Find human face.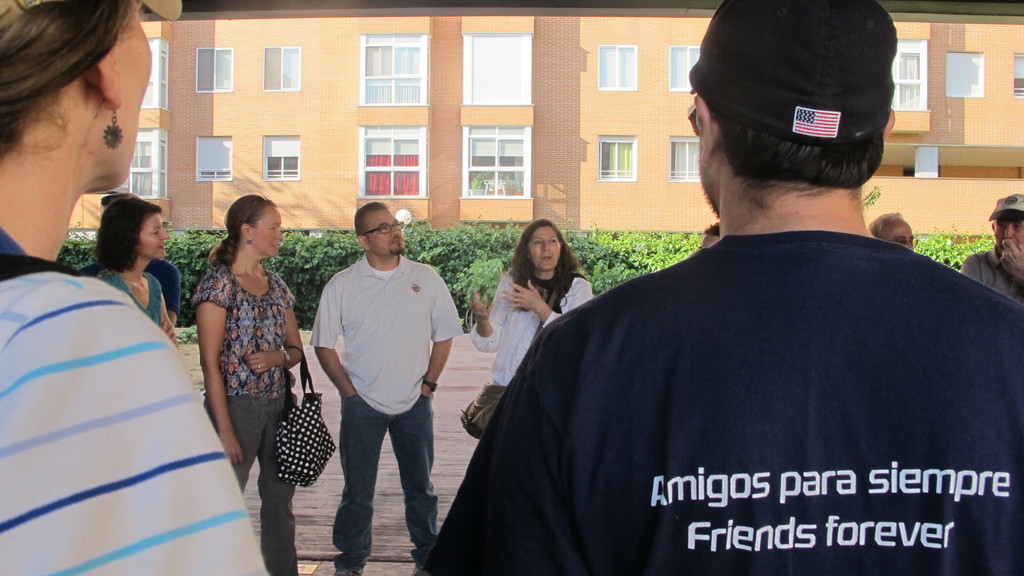
detection(692, 124, 717, 212).
